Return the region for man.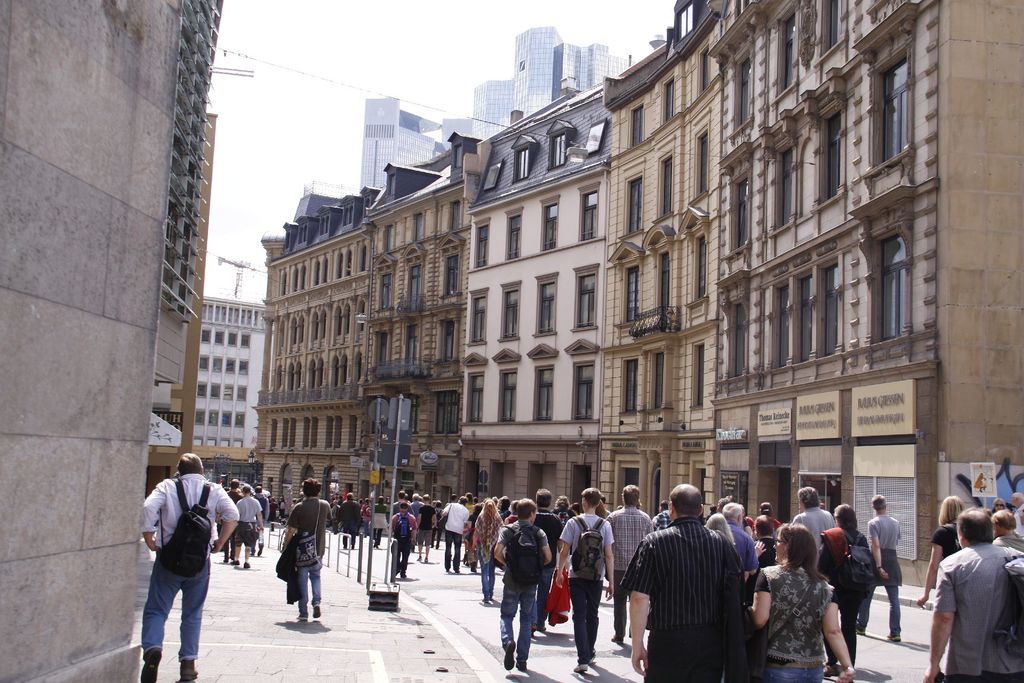
[left=918, top=491, right=1023, bottom=682].
